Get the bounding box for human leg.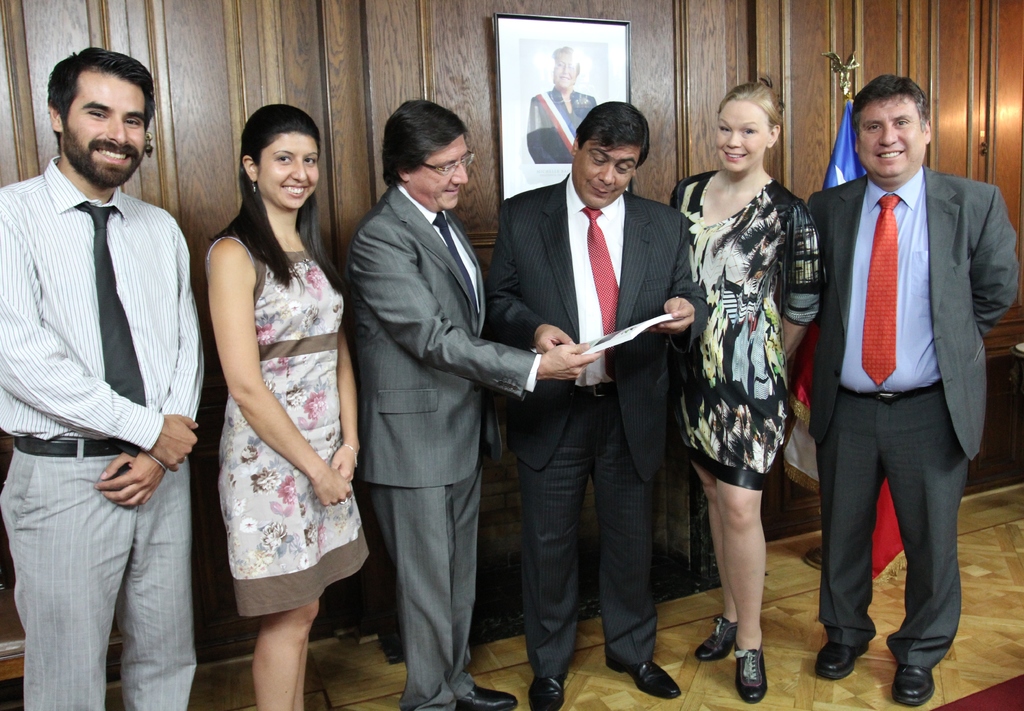
<box>367,471,512,708</box>.
